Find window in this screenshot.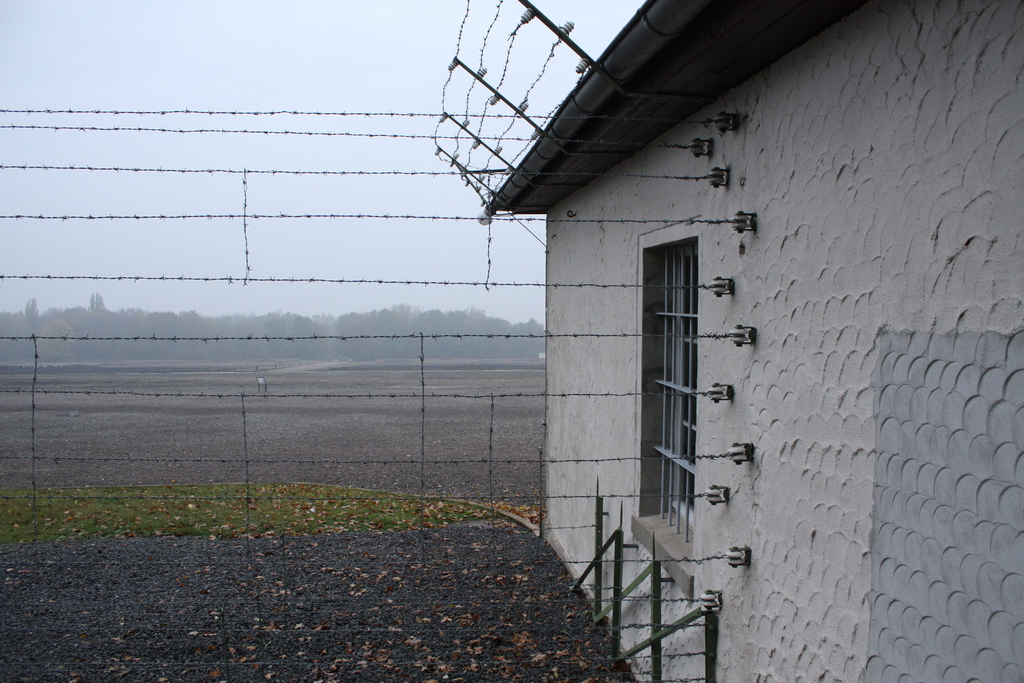
The bounding box for window is (644,185,728,543).
